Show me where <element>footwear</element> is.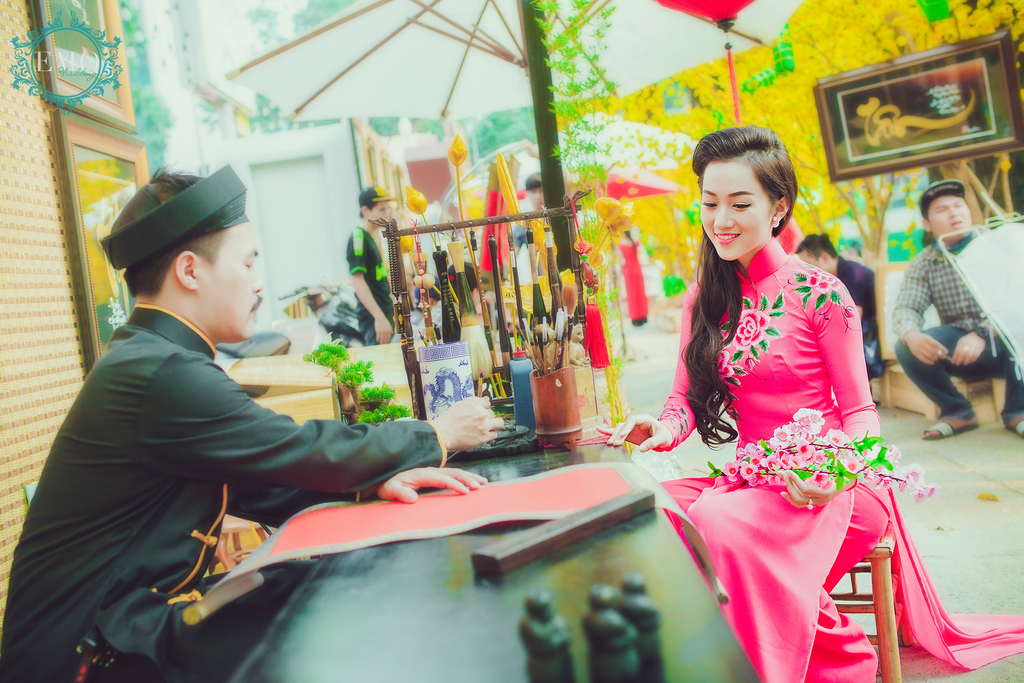
<element>footwear</element> is at l=920, t=424, r=980, b=440.
